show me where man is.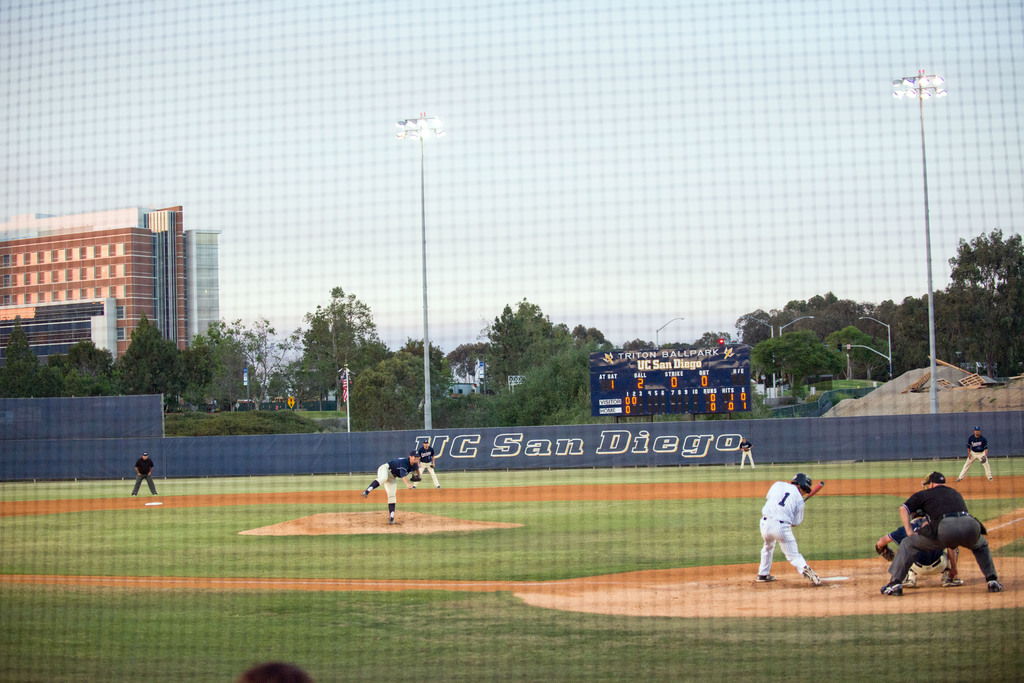
man is at [756,473,826,586].
